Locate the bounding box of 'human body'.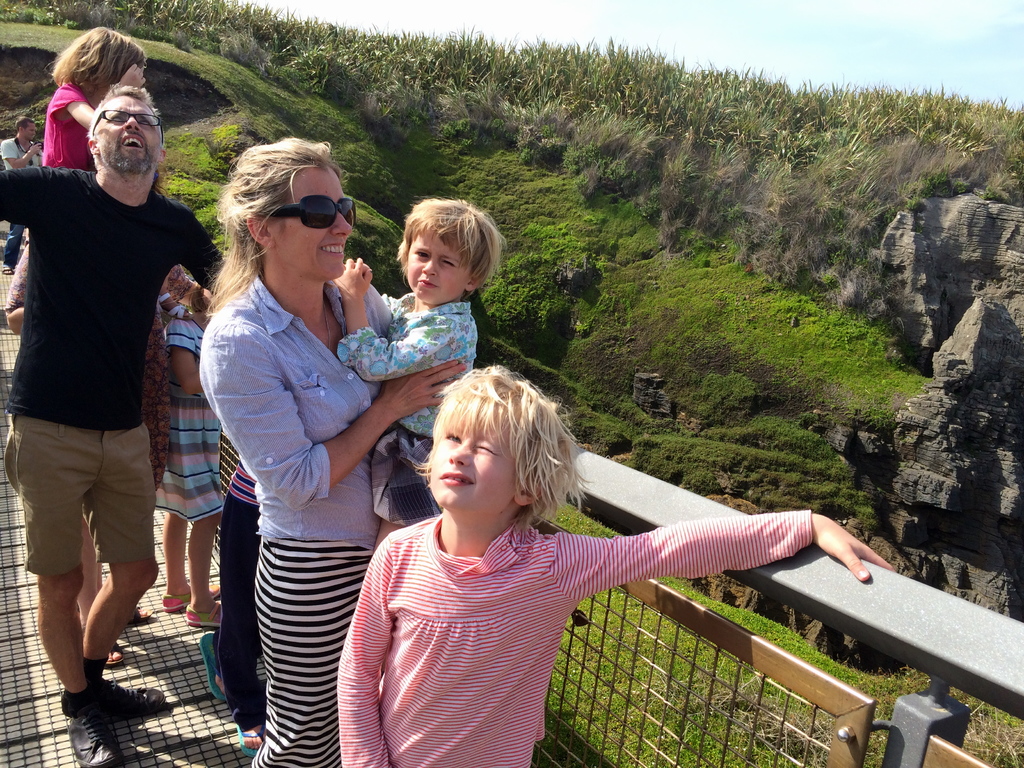
Bounding box: 340 201 506 558.
